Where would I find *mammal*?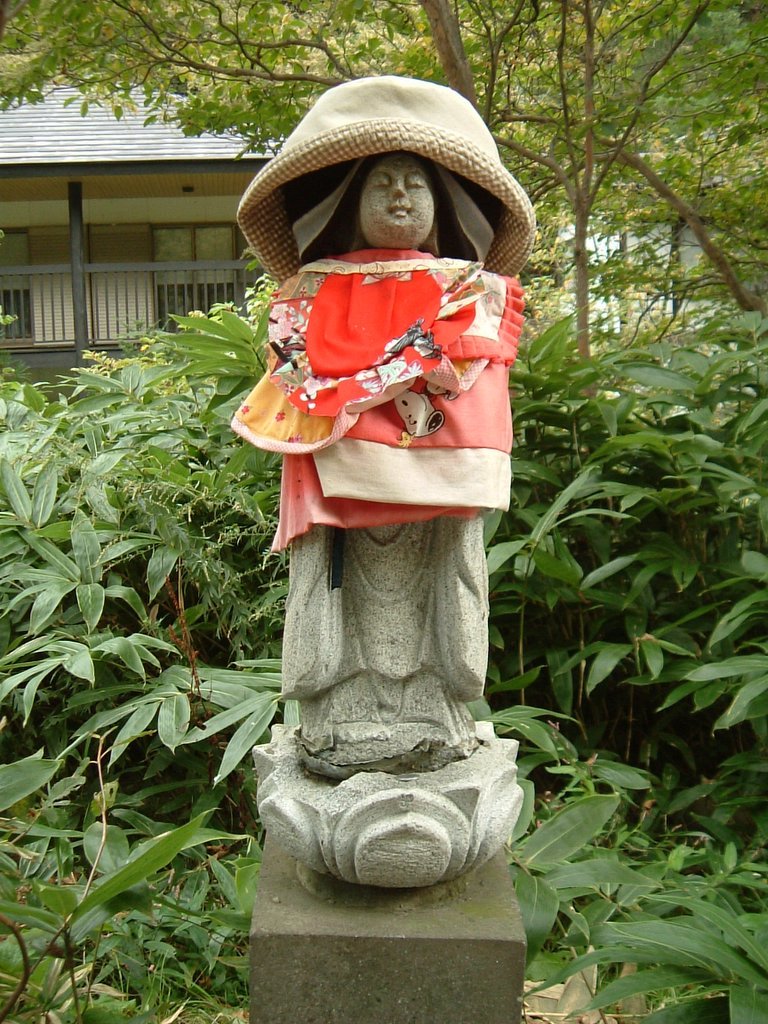
At 222,49,560,934.
